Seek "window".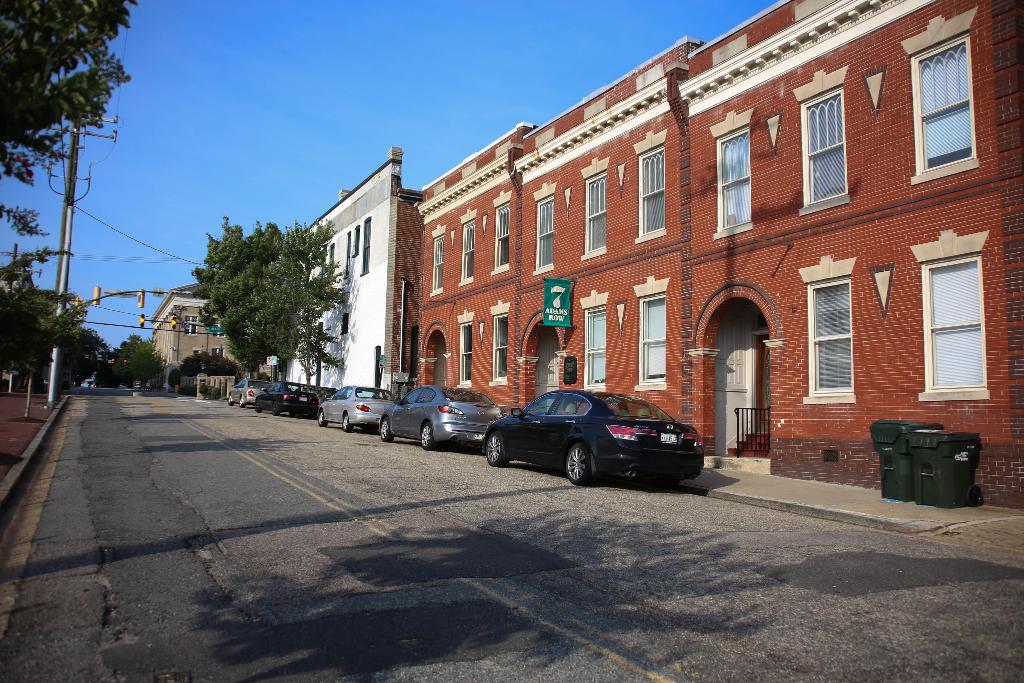
locate(429, 224, 449, 295).
